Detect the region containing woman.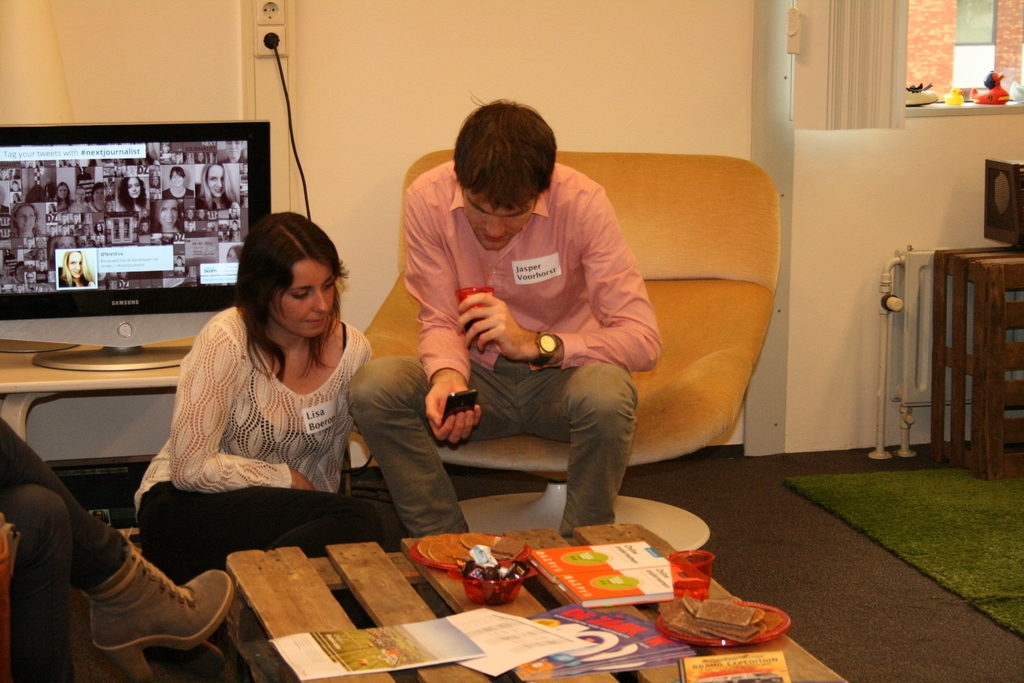
<bbox>132, 208, 390, 681</bbox>.
